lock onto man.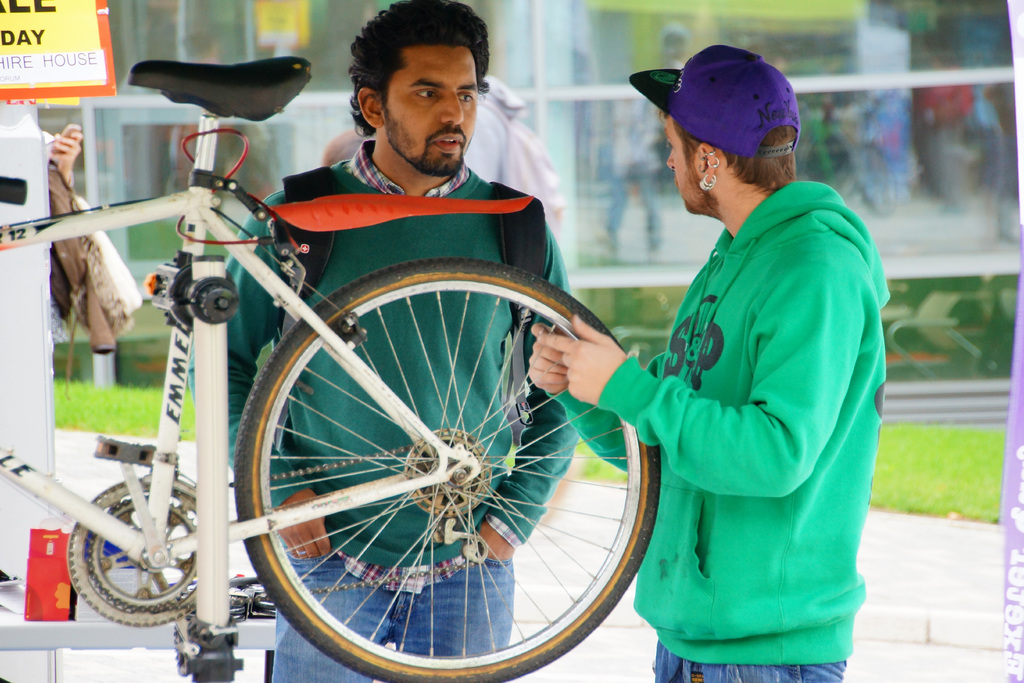
Locked: {"x1": 461, "y1": 76, "x2": 563, "y2": 245}.
